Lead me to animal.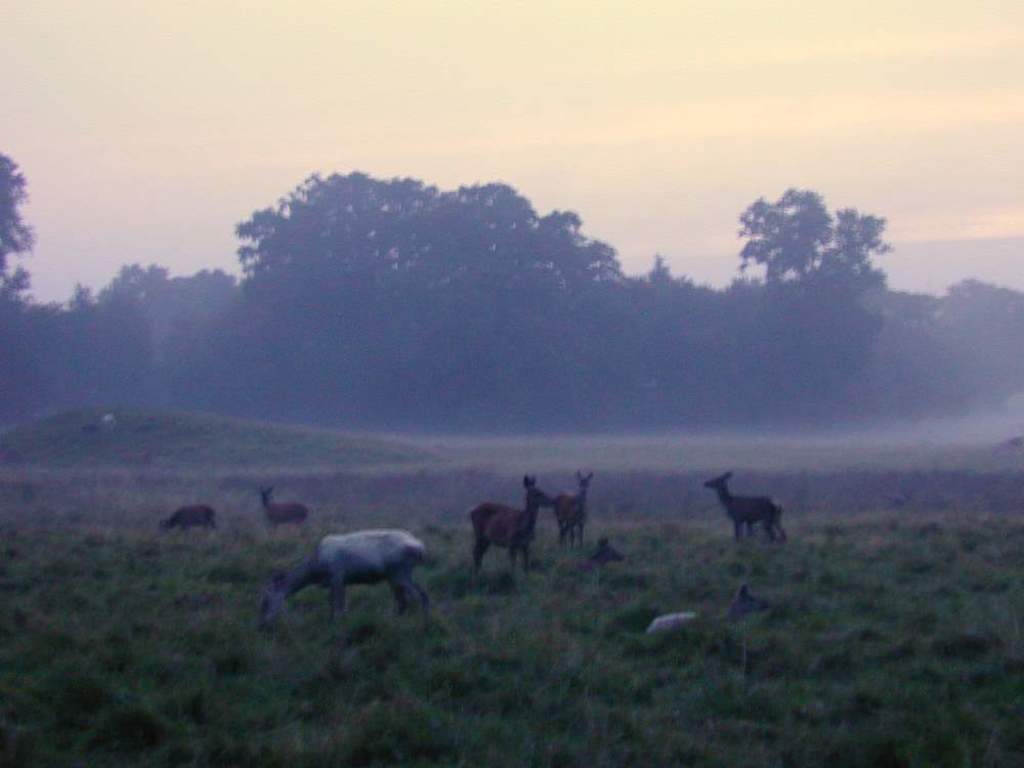
Lead to rect(701, 466, 786, 547).
